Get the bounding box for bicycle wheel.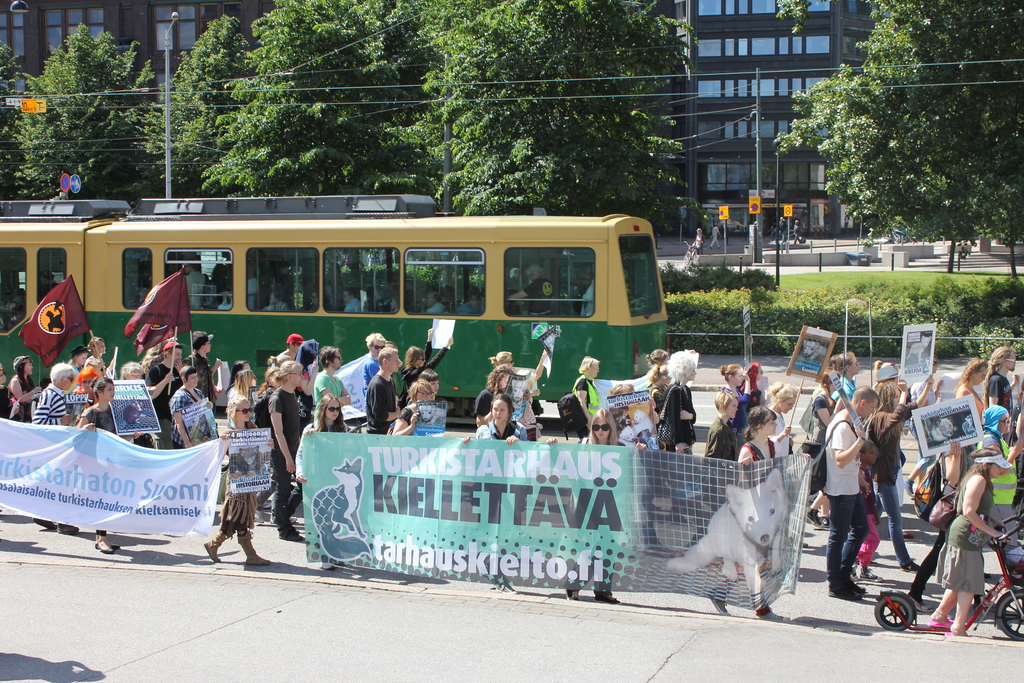
{"x1": 996, "y1": 590, "x2": 1023, "y2": 641}.
